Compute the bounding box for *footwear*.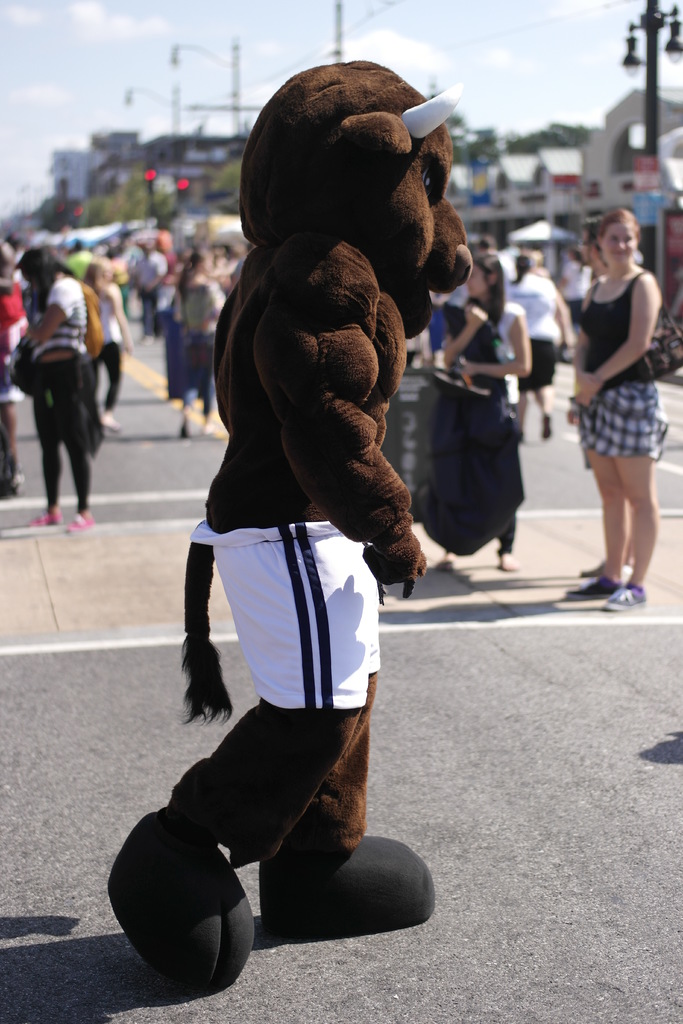
29 502 62 525.
